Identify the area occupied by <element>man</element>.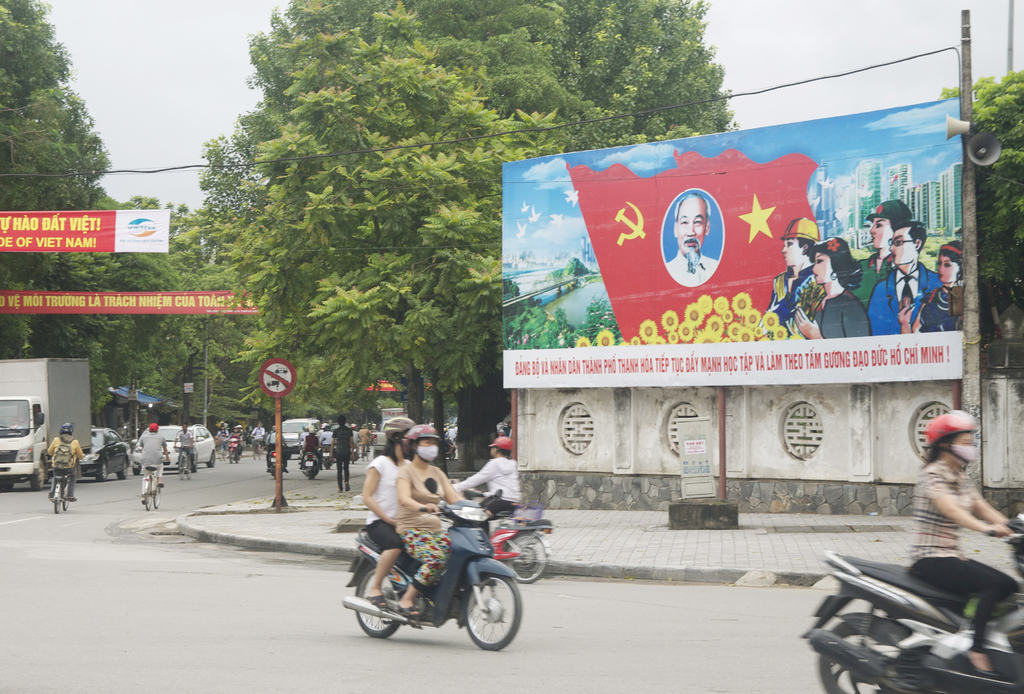
Area: [left=847, top=202, right=916, bottom=308].
